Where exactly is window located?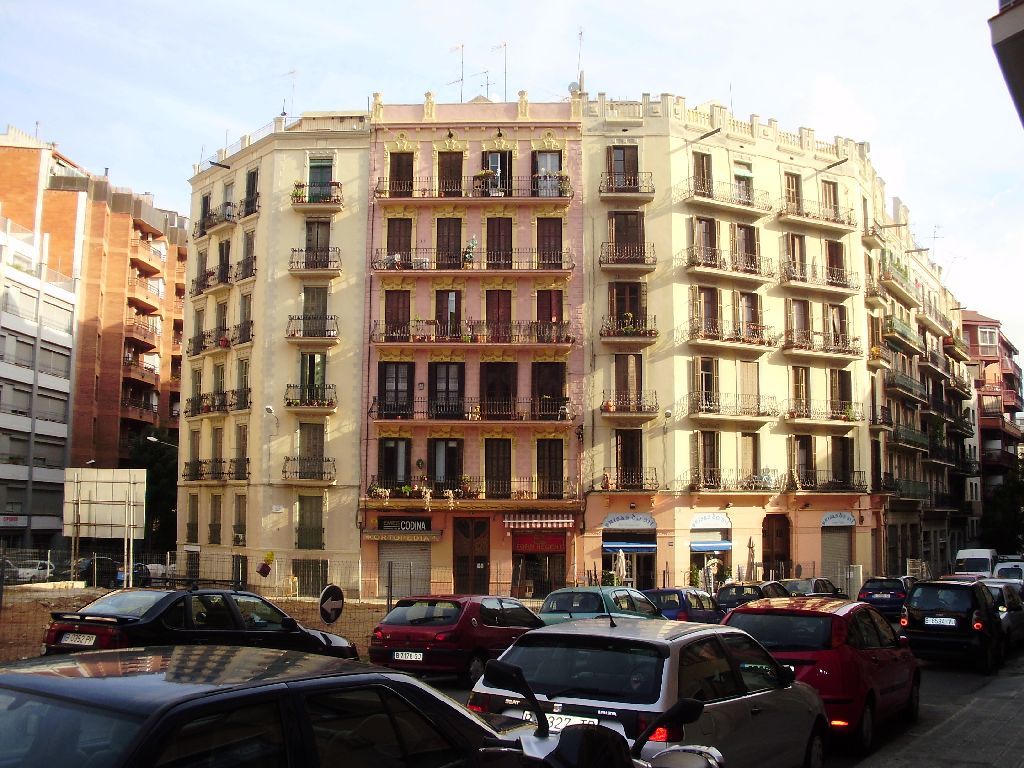
Its bounding box is [207,500,224,548].
